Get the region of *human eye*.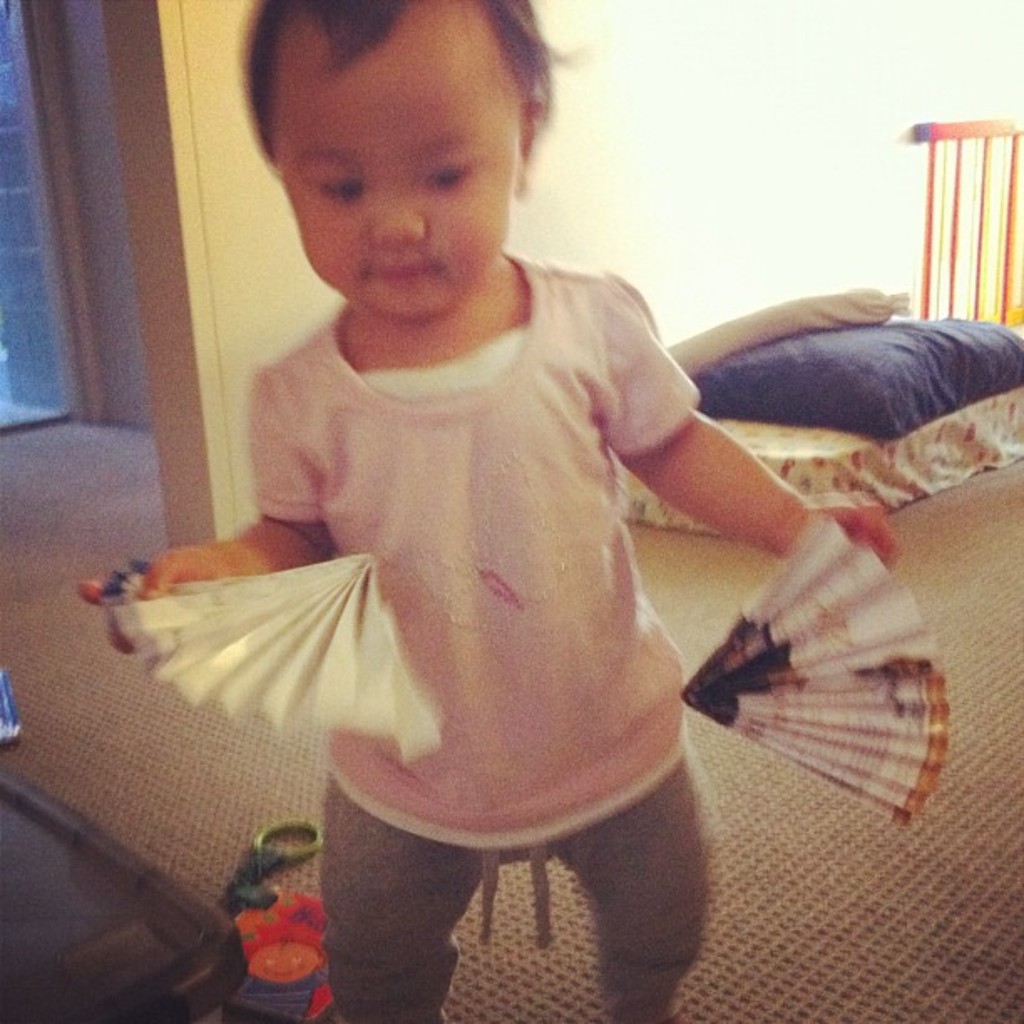
<bbox>418, 154, 480, 191</bbox>.
